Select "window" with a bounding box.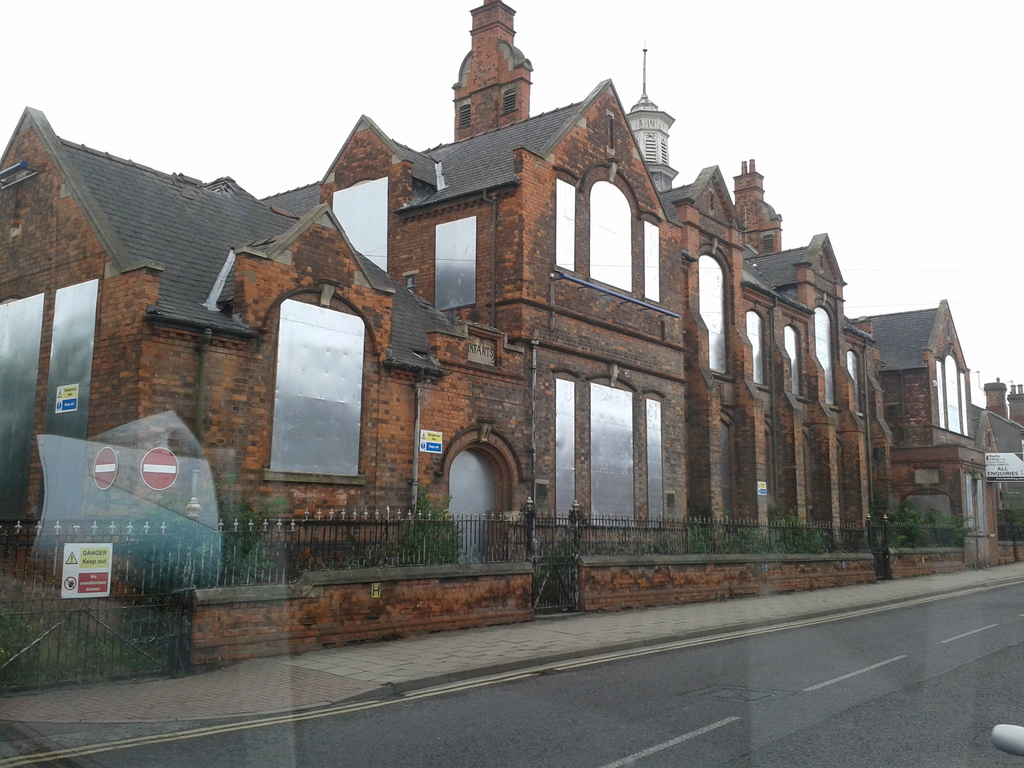
(587,161,635,293).
